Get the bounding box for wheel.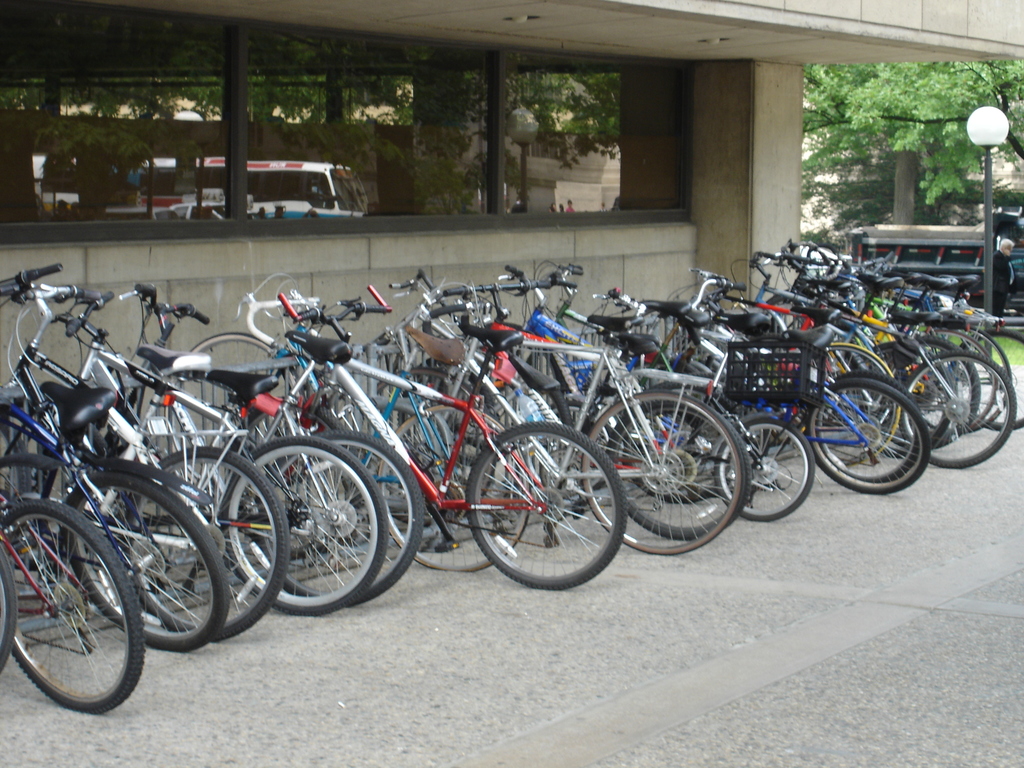
[left=0, top=458, right=75, bottom=485].
